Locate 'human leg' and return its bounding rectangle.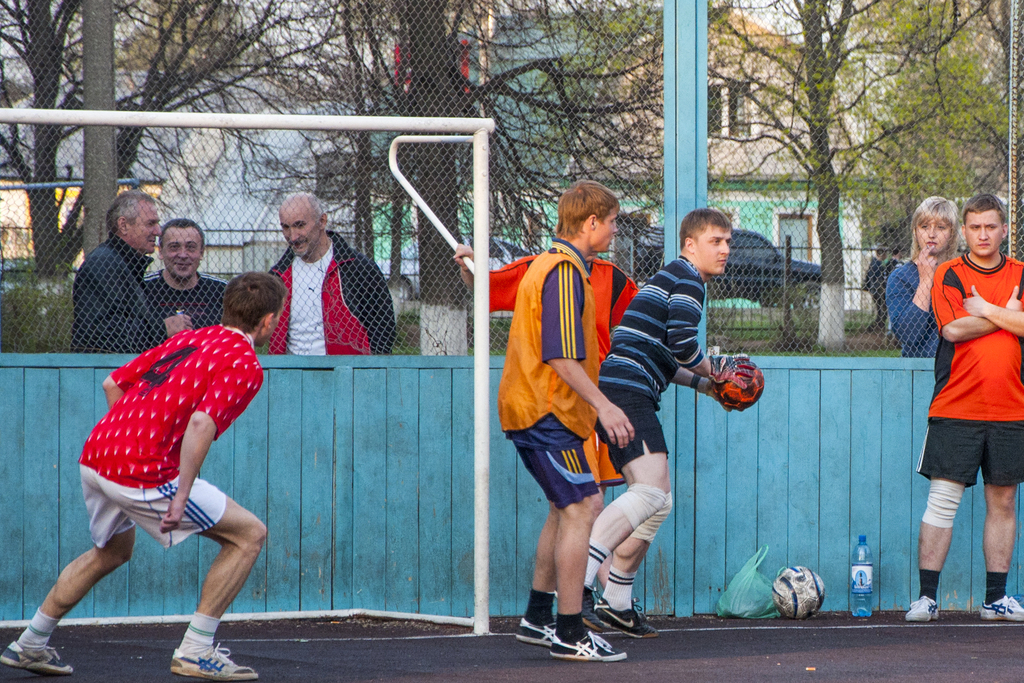
l=160, t=486, r=264, b=682.
